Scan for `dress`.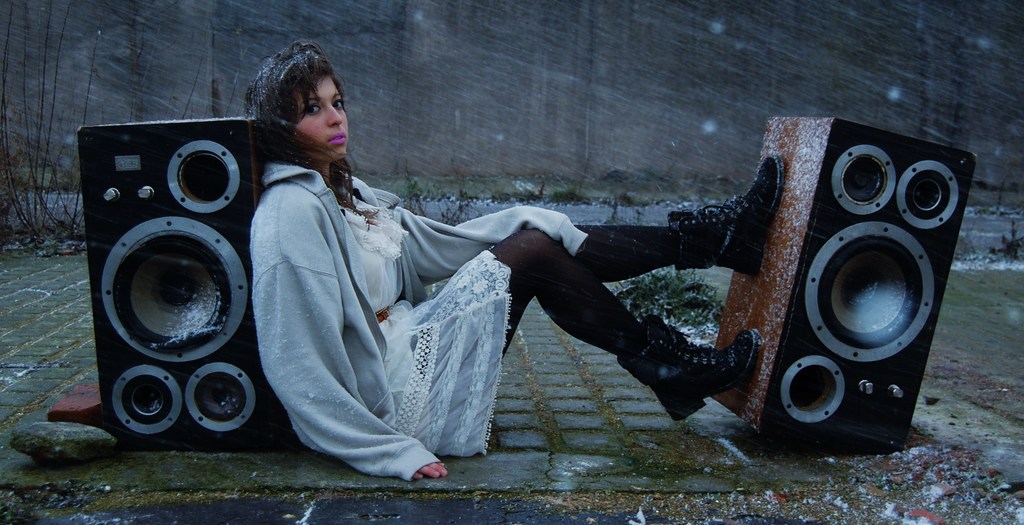
Scan result: (left=338, top=182, right=514, bottom=456).
